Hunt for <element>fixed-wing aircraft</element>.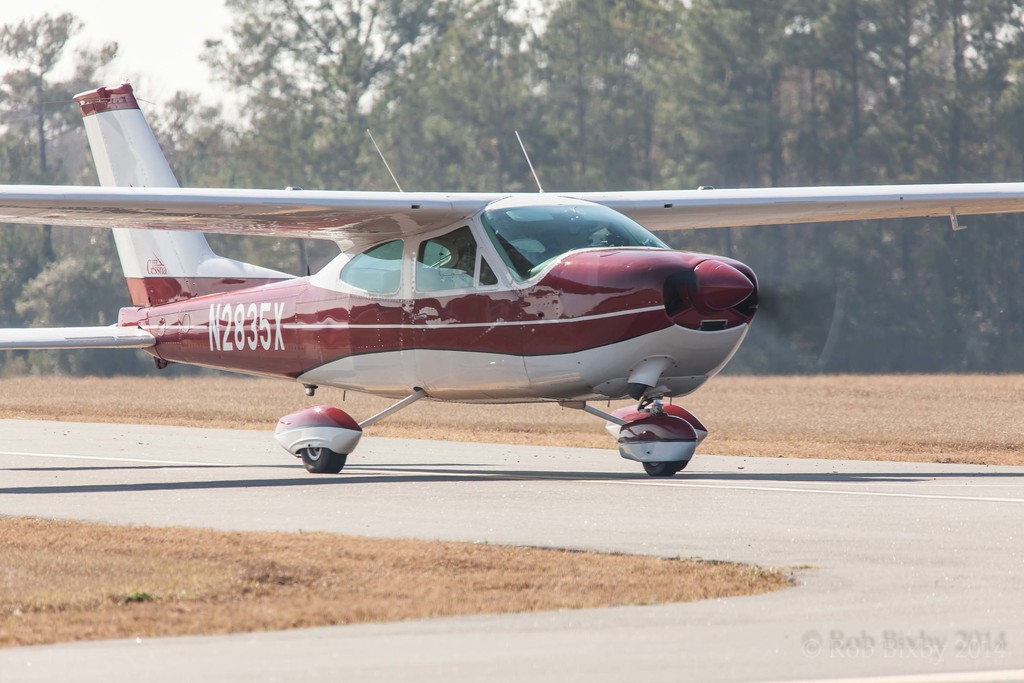
Hunted down at Rect(0, 71, 1023, 483).
